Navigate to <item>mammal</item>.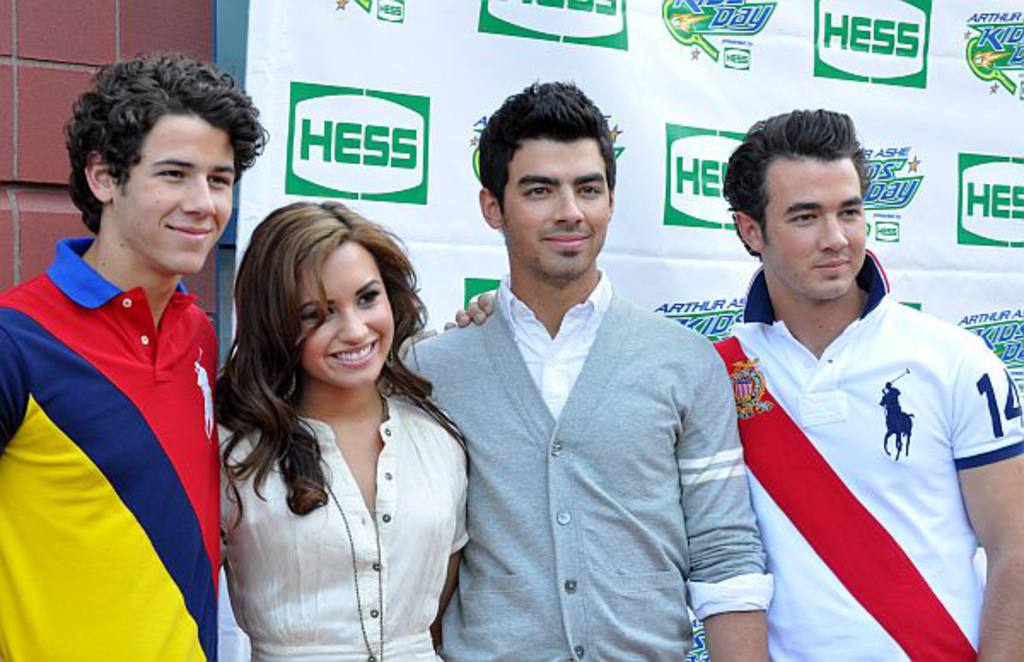
Navigation target: 0,51,432,660.
